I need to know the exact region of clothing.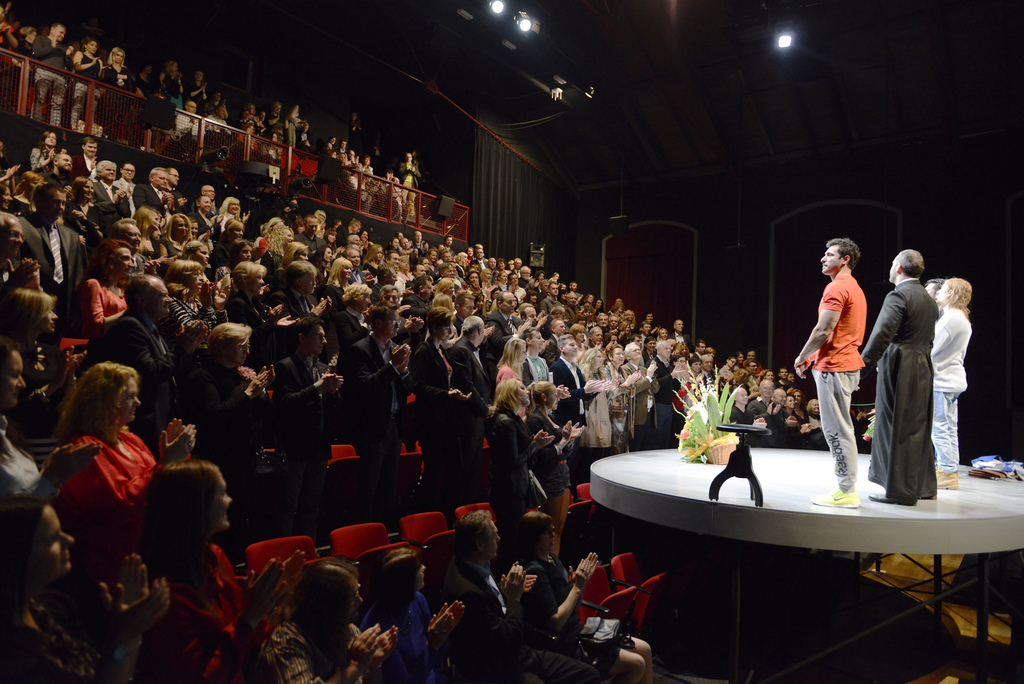
Region: (left=690, top=370, right=699, bottom=393).
